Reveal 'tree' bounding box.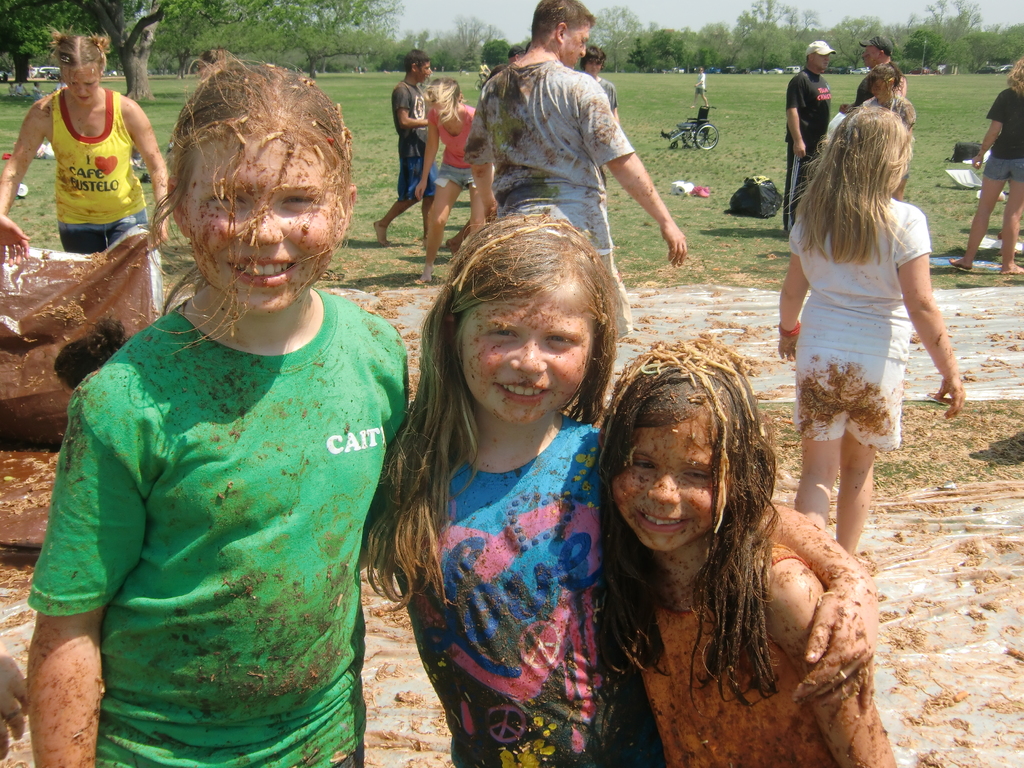
Revealed: [x1=0, y1=0, x2=285, y2=100].
